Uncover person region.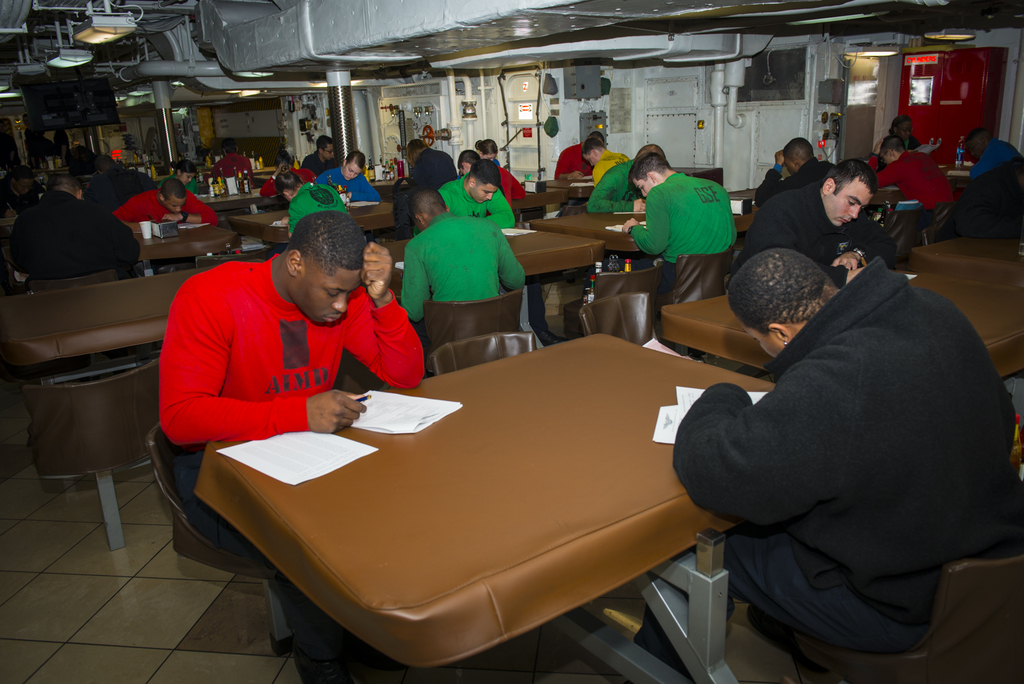
Uncovered: 113 175 223 224.
